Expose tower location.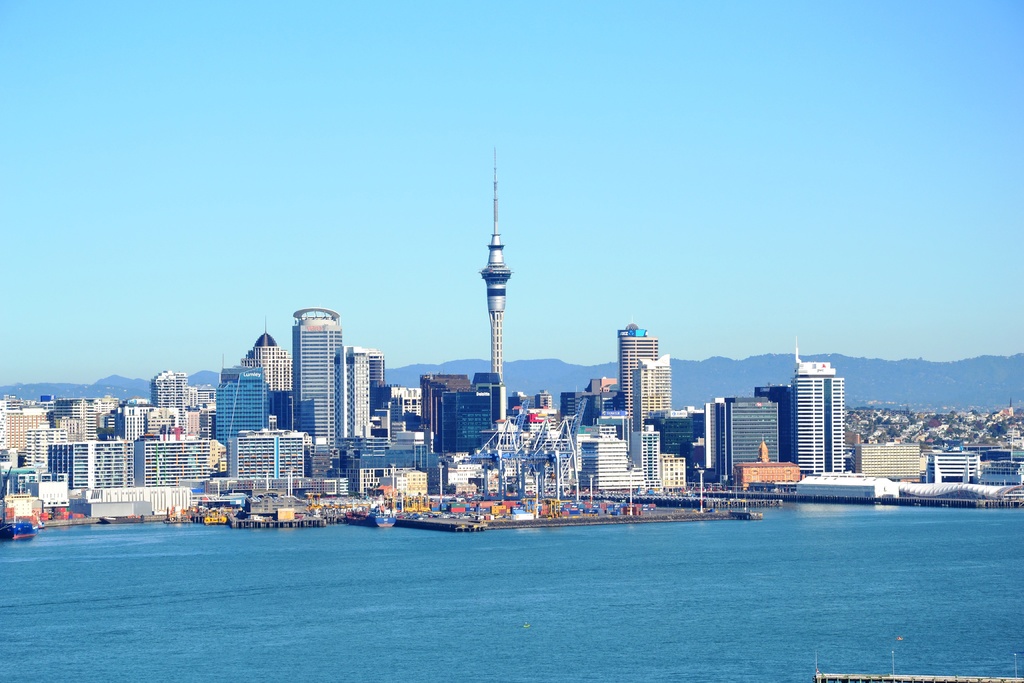
Exposed at (left=637, top=355, right=673, bottom=432).
